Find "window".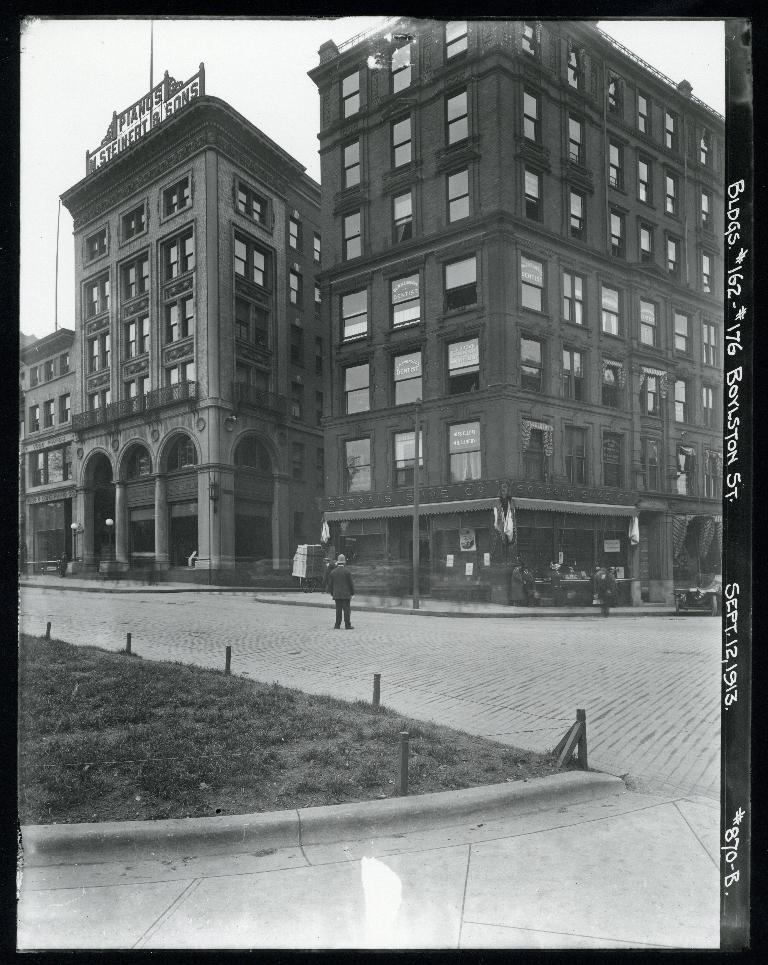
region(312, 235, 321, 262).
